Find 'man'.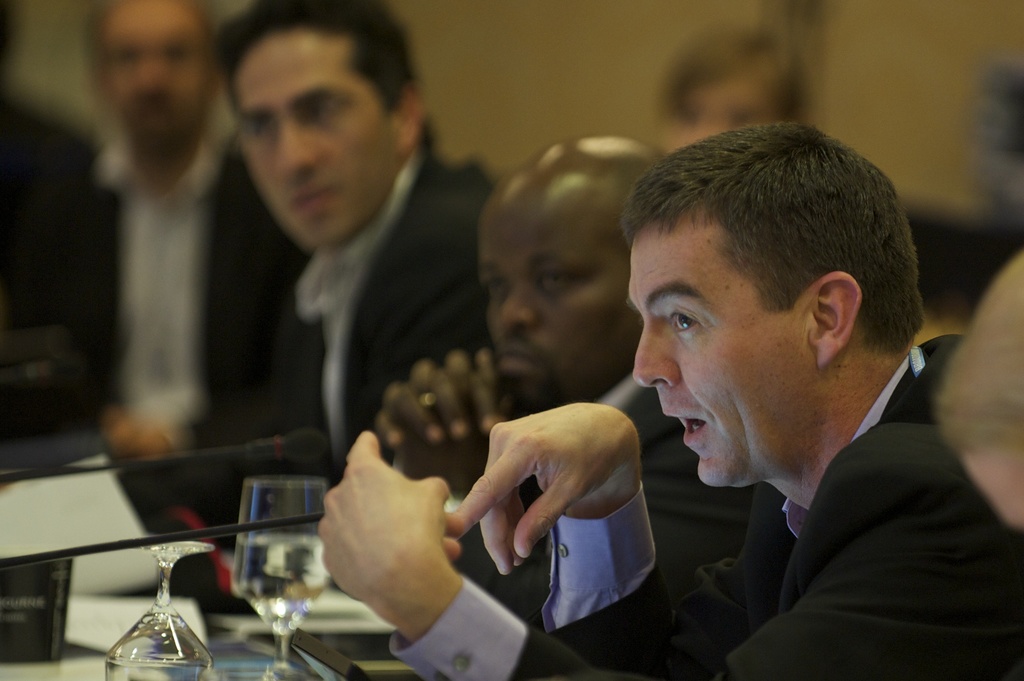
Rect(202, 0, 501, 497).
